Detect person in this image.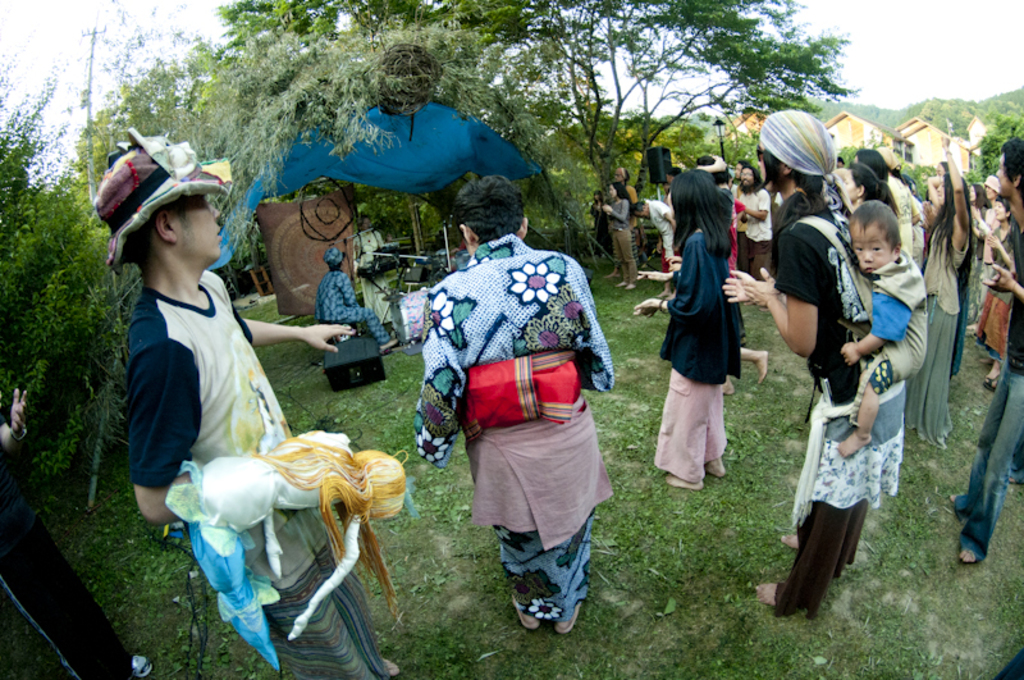
Detection: pyautogui.locateOnScreen(353, 214, 392, 327).
